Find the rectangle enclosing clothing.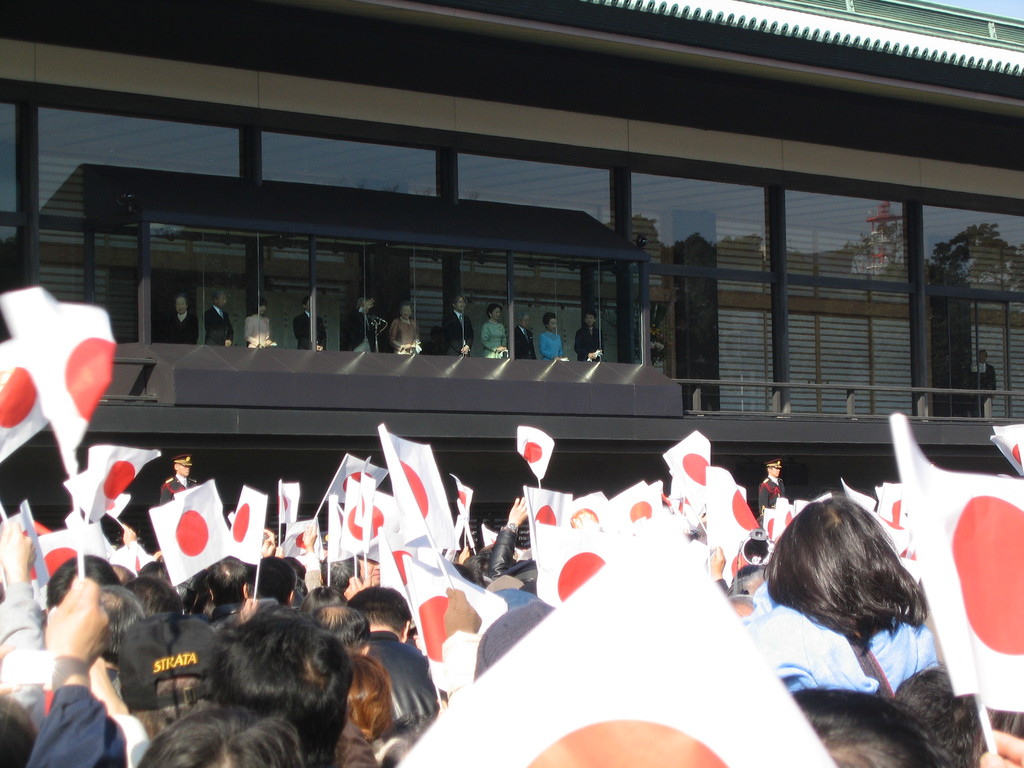
[513, 323, 537, 360].
